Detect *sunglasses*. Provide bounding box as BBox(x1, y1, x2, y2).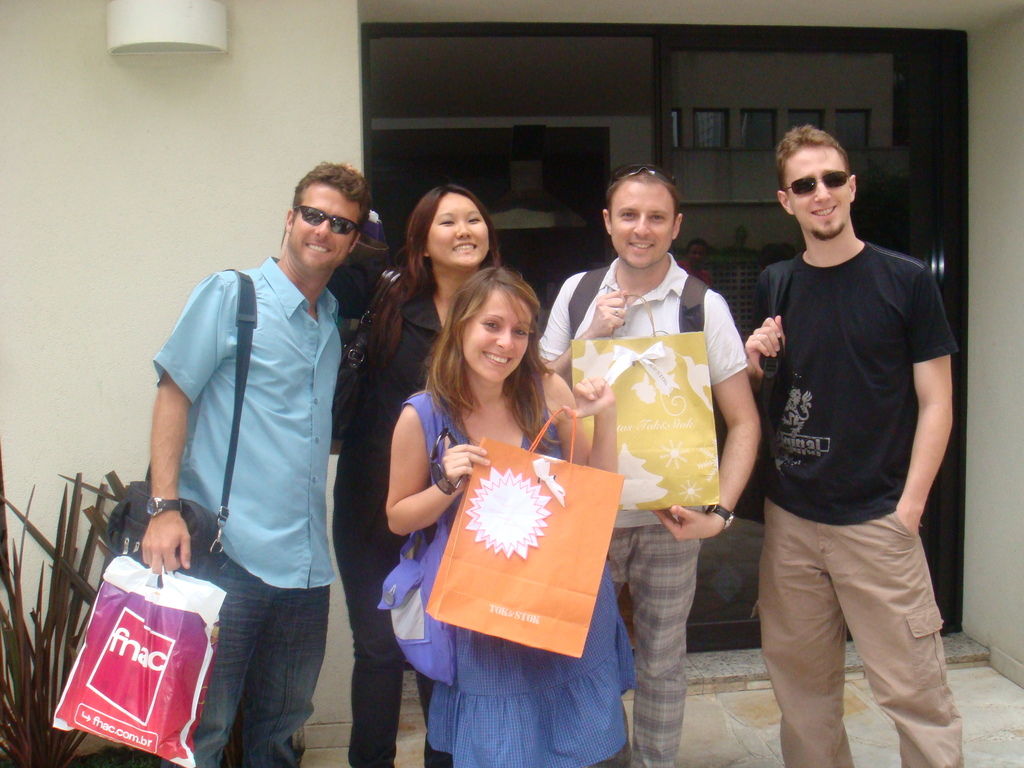
BBox(294, 204, 358, 236).
